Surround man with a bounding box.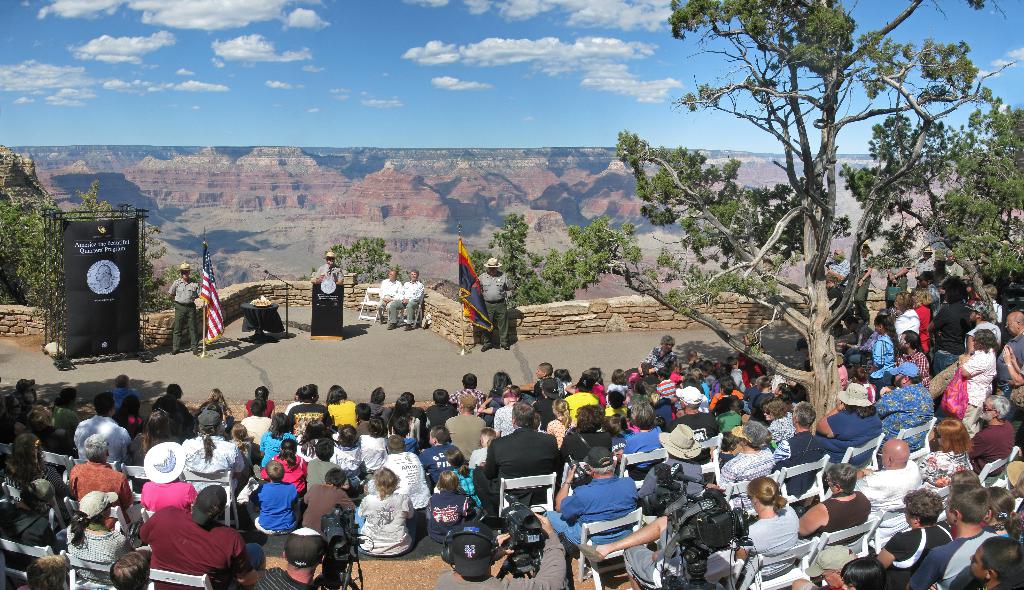
box=[75, 394, 131, 472].
